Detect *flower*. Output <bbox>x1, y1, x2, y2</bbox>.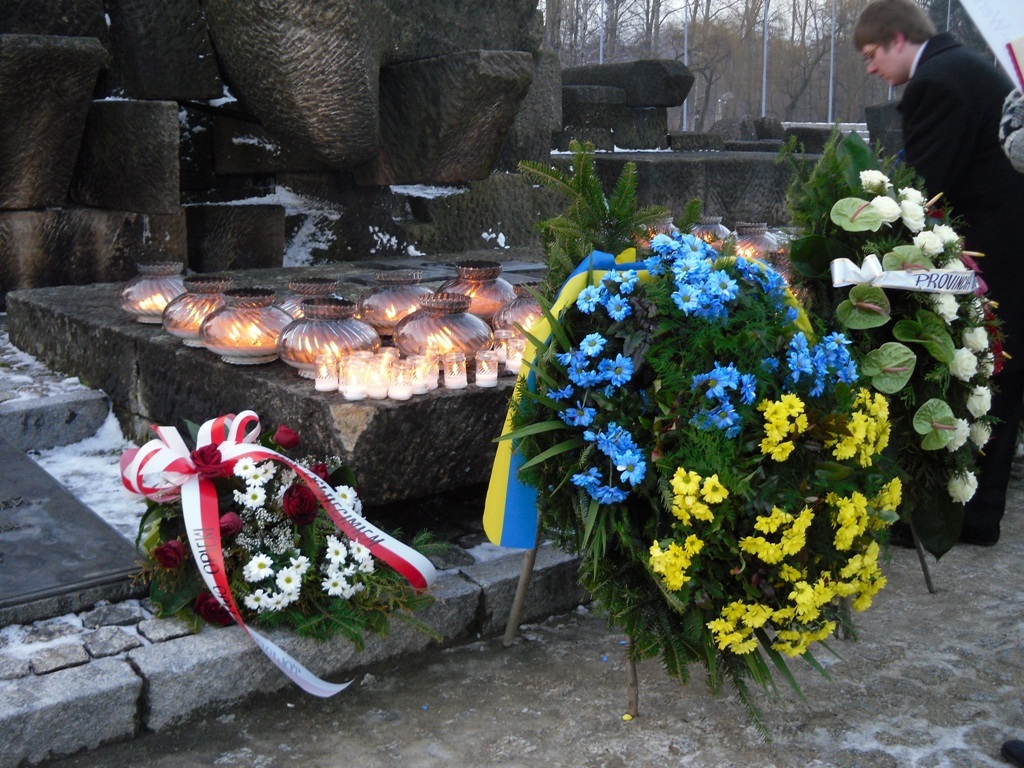
<bbox>948, 348, 983, 382</bbox>.
